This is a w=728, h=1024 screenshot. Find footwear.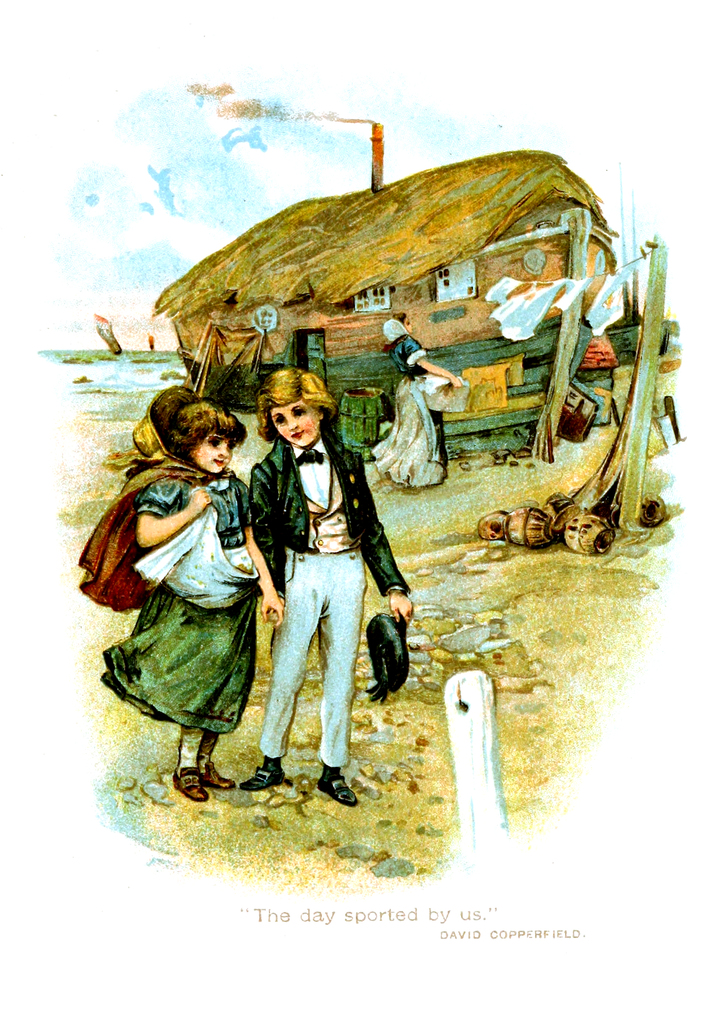
Bounding box: pyautogui.locateOnScreen(318, 765, 361, 812).
